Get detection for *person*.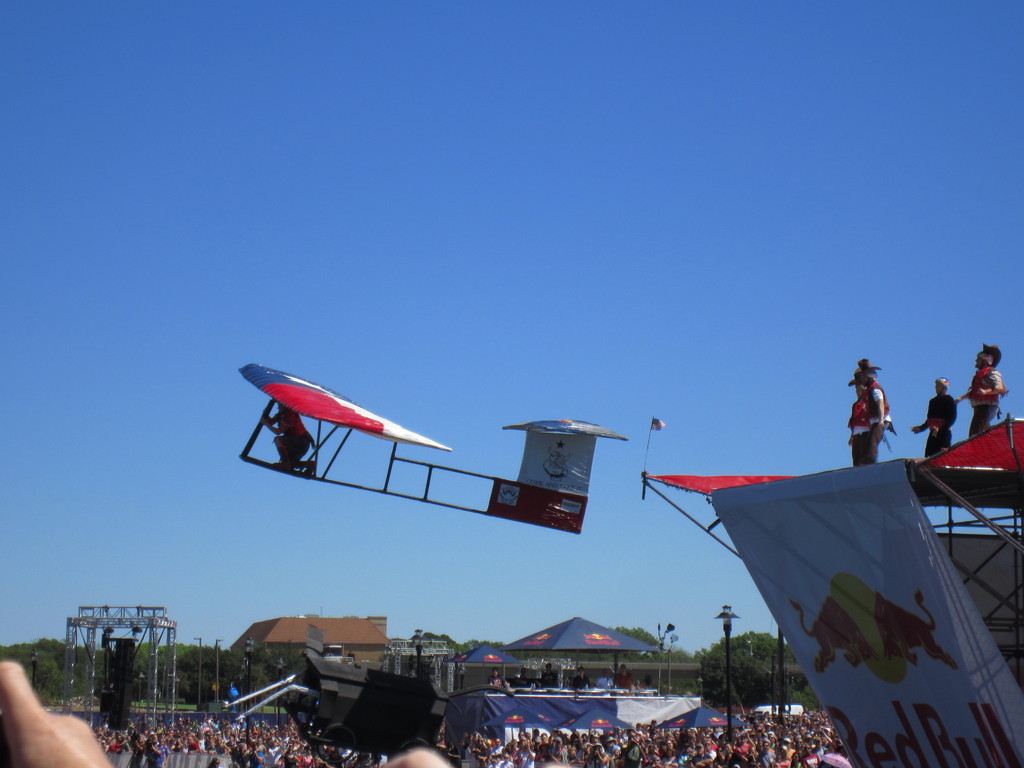
Detection: BBox(843, 354, 895, 468).
